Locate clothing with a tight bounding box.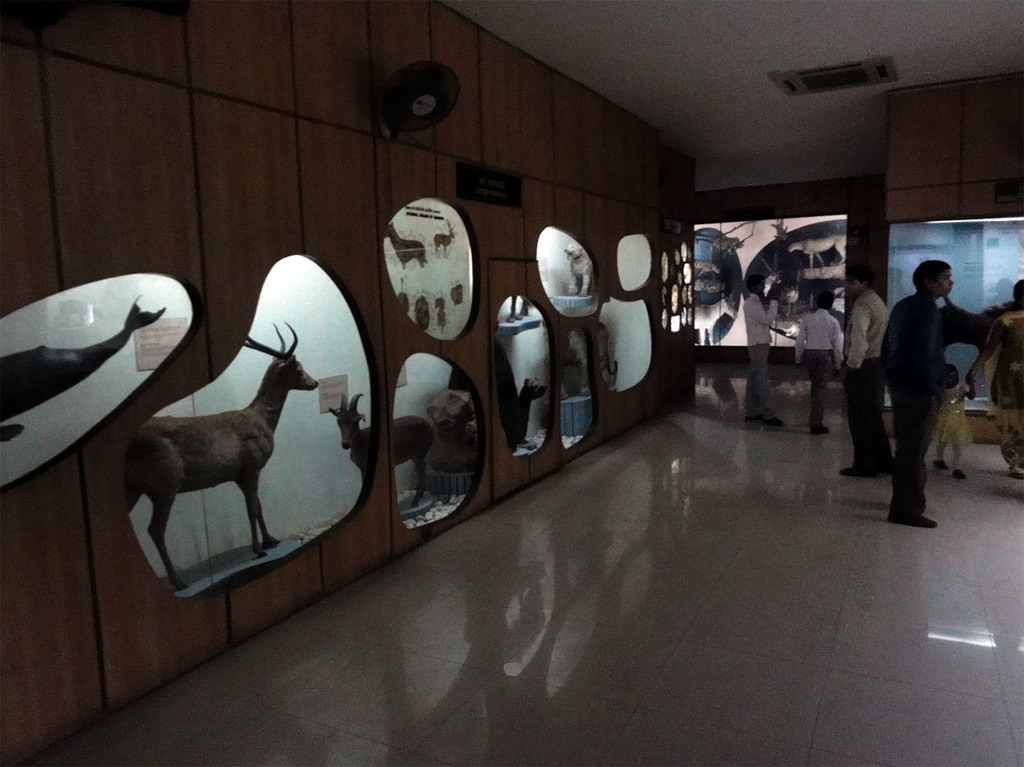
bbox=[741, 295, 779, 349].
